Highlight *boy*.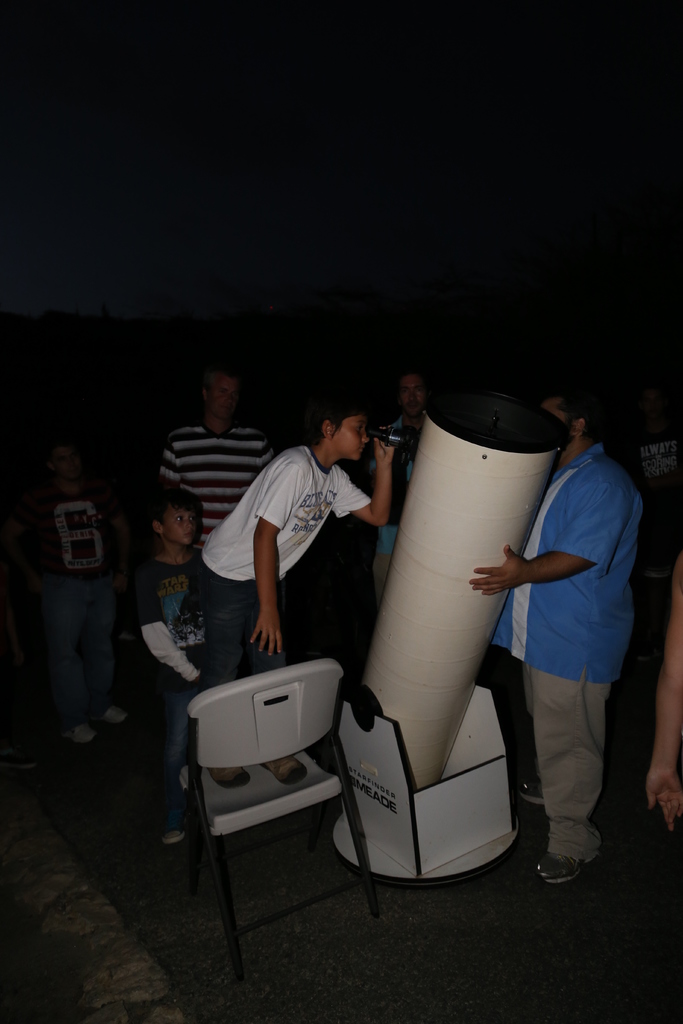
Highlighted region: [left=122, top=488, right=213, bottom=847].
